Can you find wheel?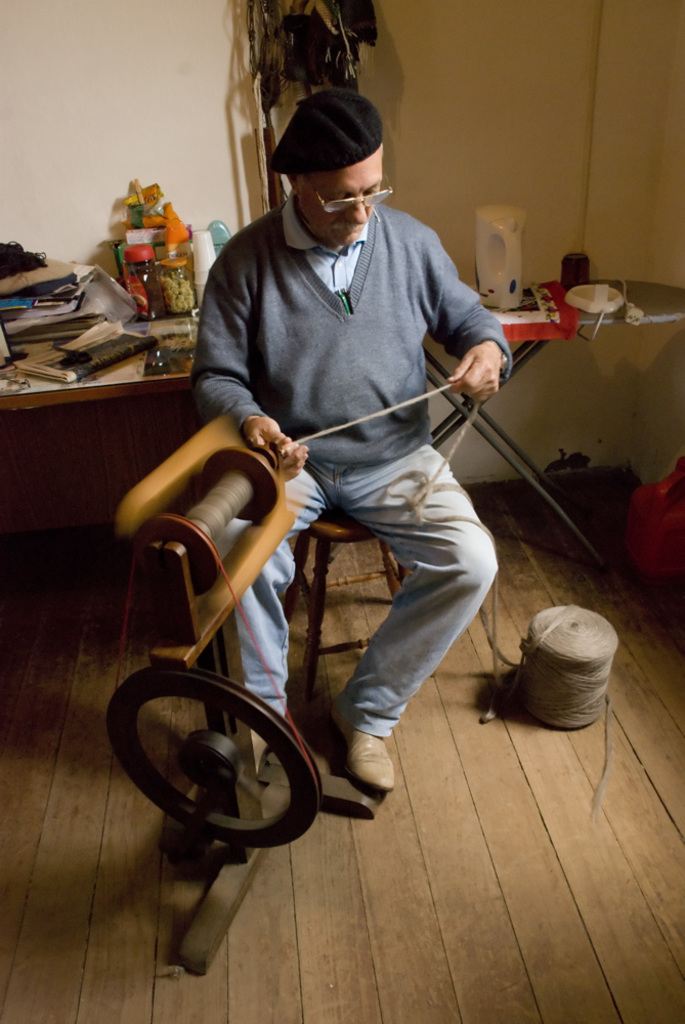
Yes, bounding box: [x1=110, y1=658, x2=313, y2=843].
